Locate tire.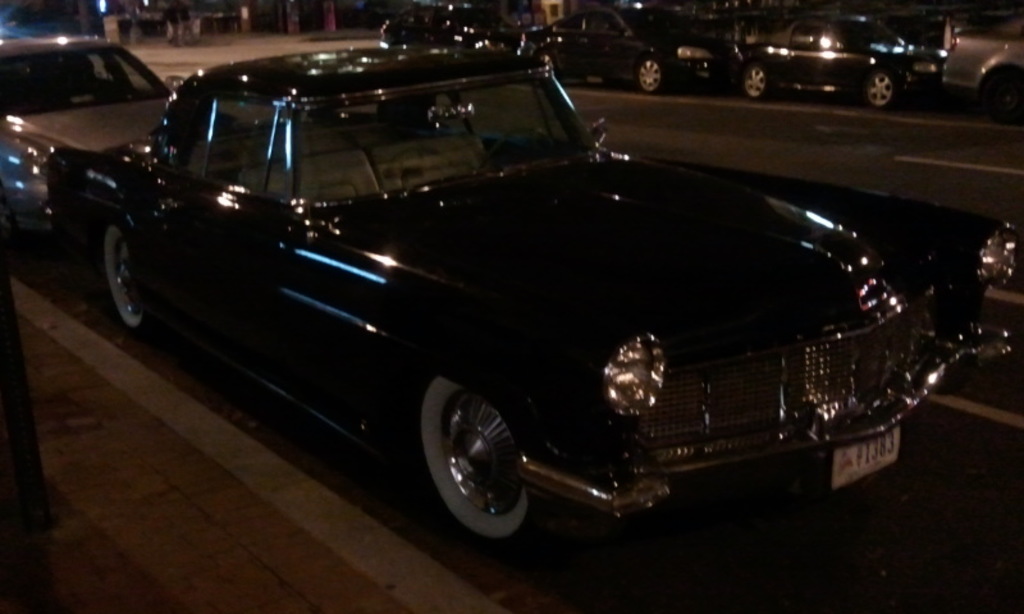
Bounding box: [left=421, top=366, right=557, bottom=541].
